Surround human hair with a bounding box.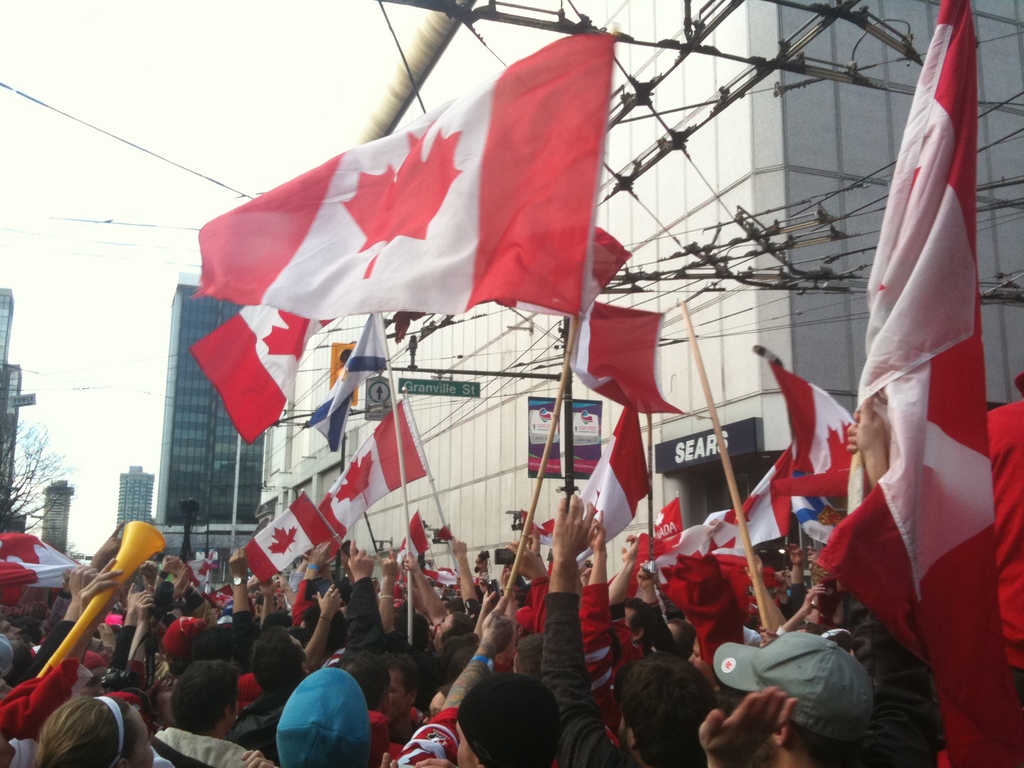
{"left": 33, "top": 695, "right": 140, "bottom": 767}.
